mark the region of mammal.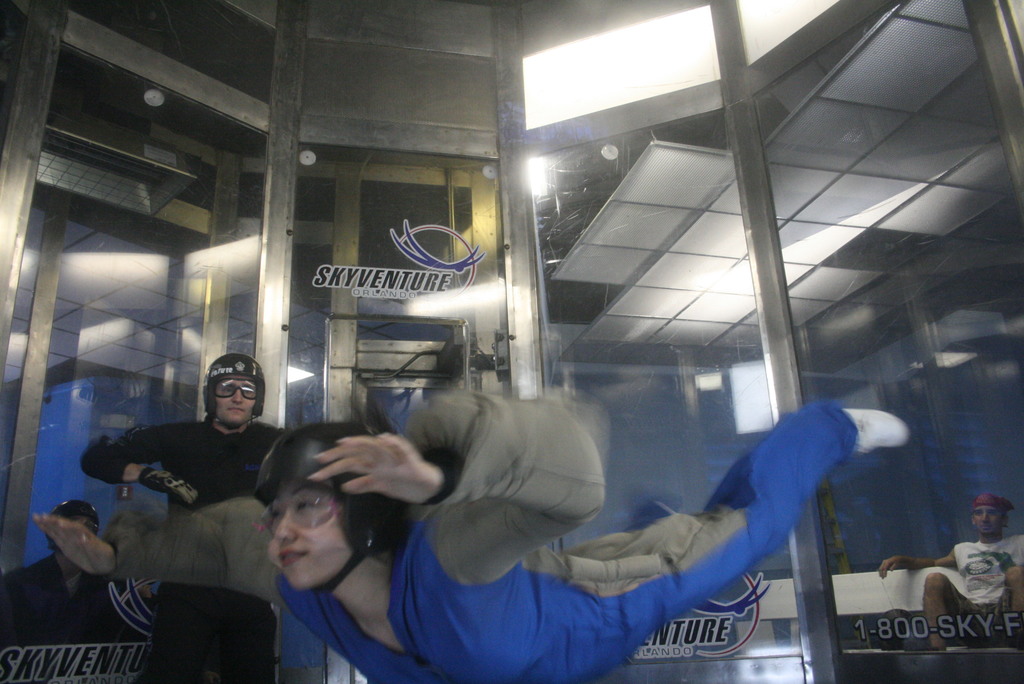
Region: bbox(75, 347, 303, 683).
